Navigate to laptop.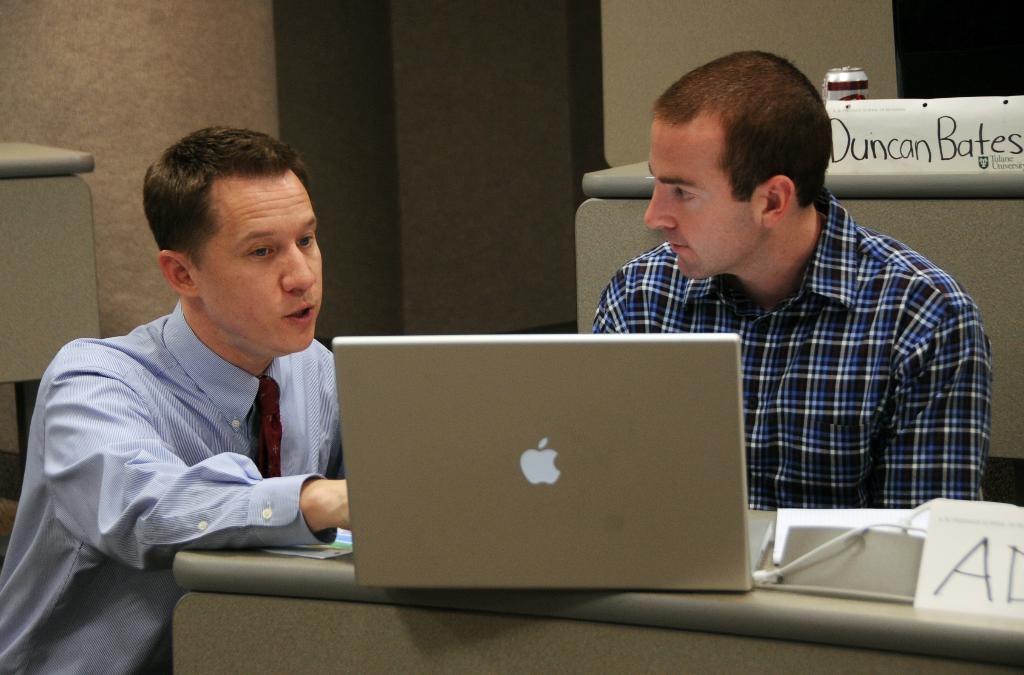
Navigation target: bbox(337, 320, 749, 622).
